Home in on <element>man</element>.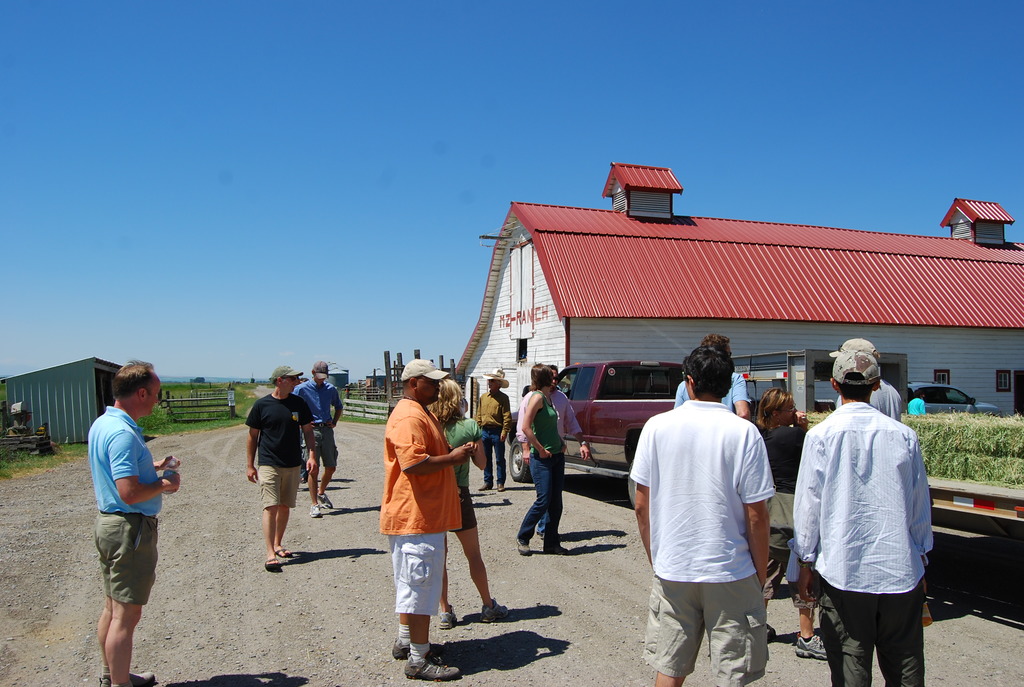
Homed in at select_region(634, 347, 787, 676).
